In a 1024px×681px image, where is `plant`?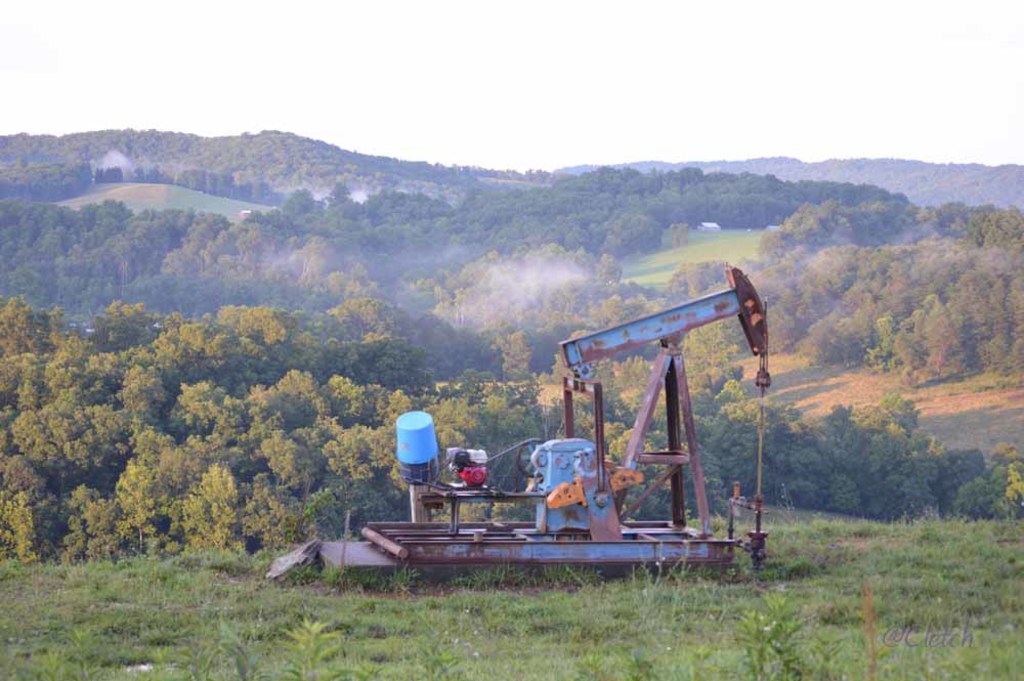
pyautogui.locateOnScreen(740, 581, 816, 680).
